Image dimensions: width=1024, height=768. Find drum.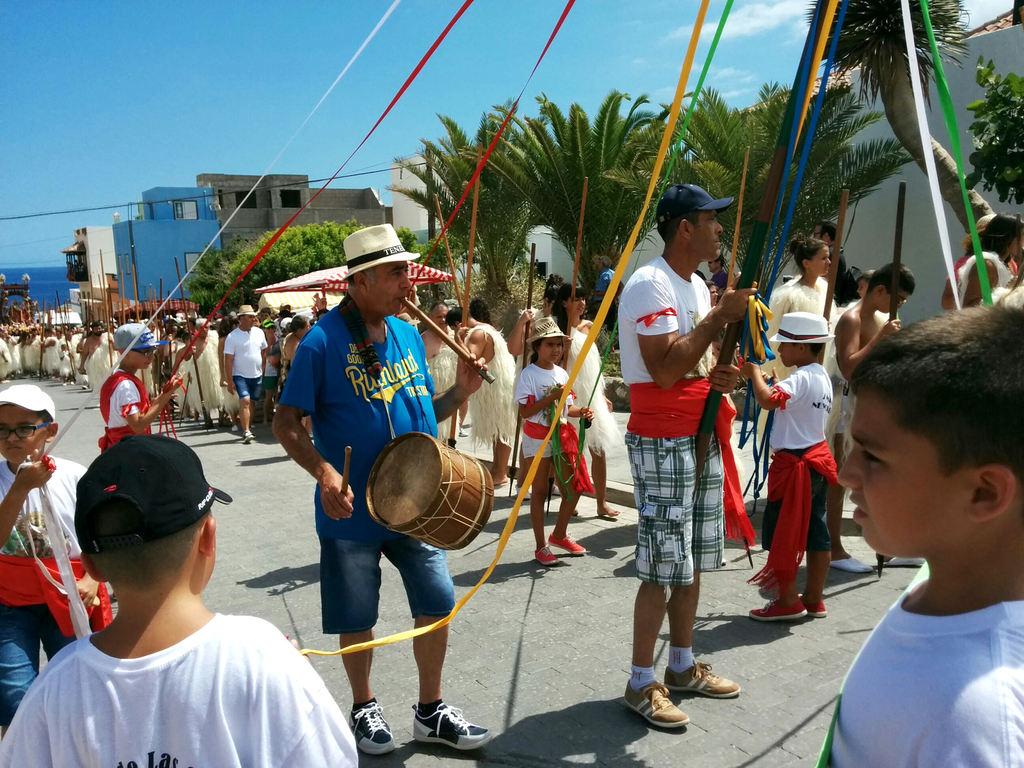
BBox(372, 437, 489, 546).
